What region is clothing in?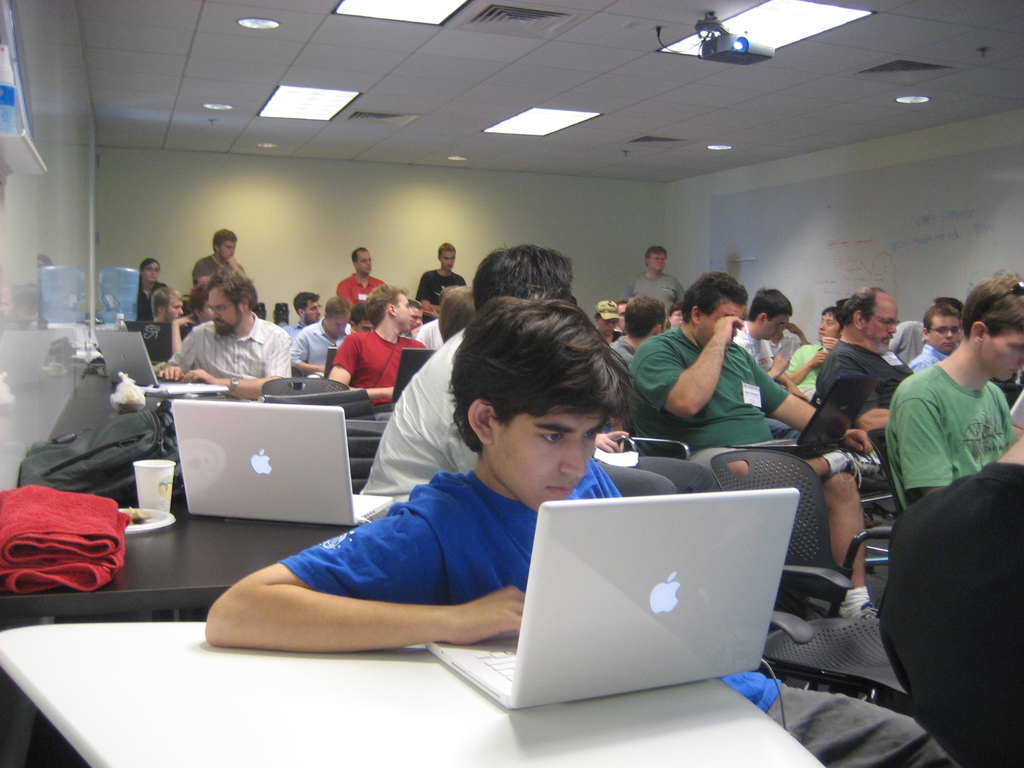
[333, 325, 428, 404].
